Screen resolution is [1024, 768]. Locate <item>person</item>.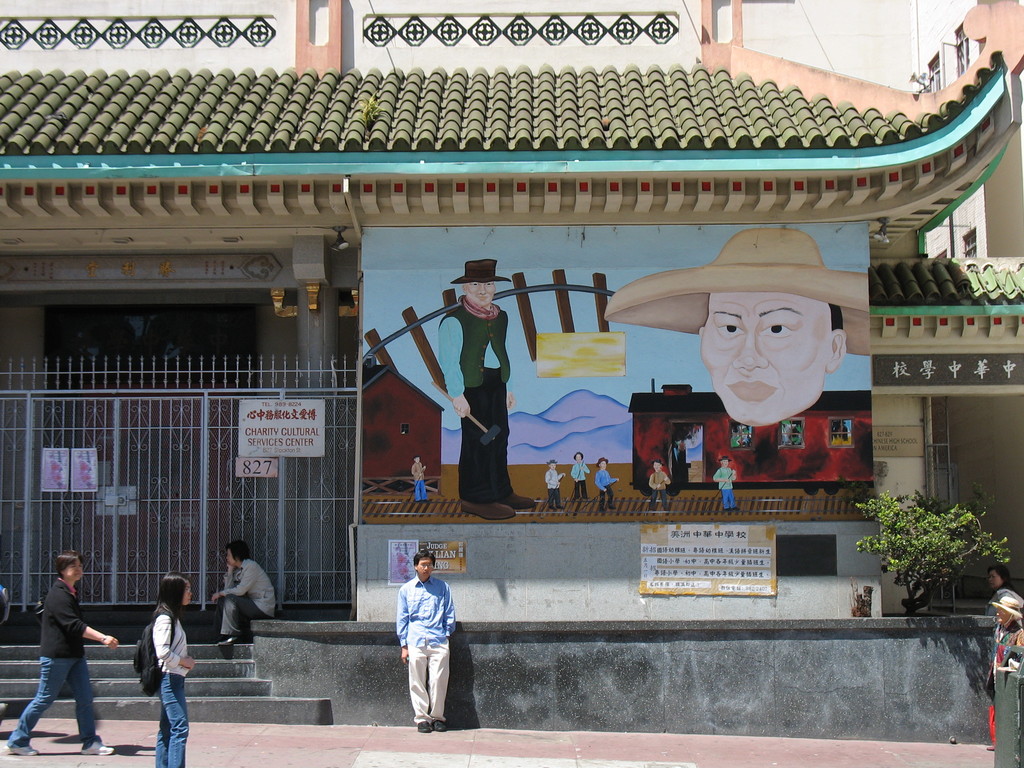
rect(596, 456, 620, 509).
